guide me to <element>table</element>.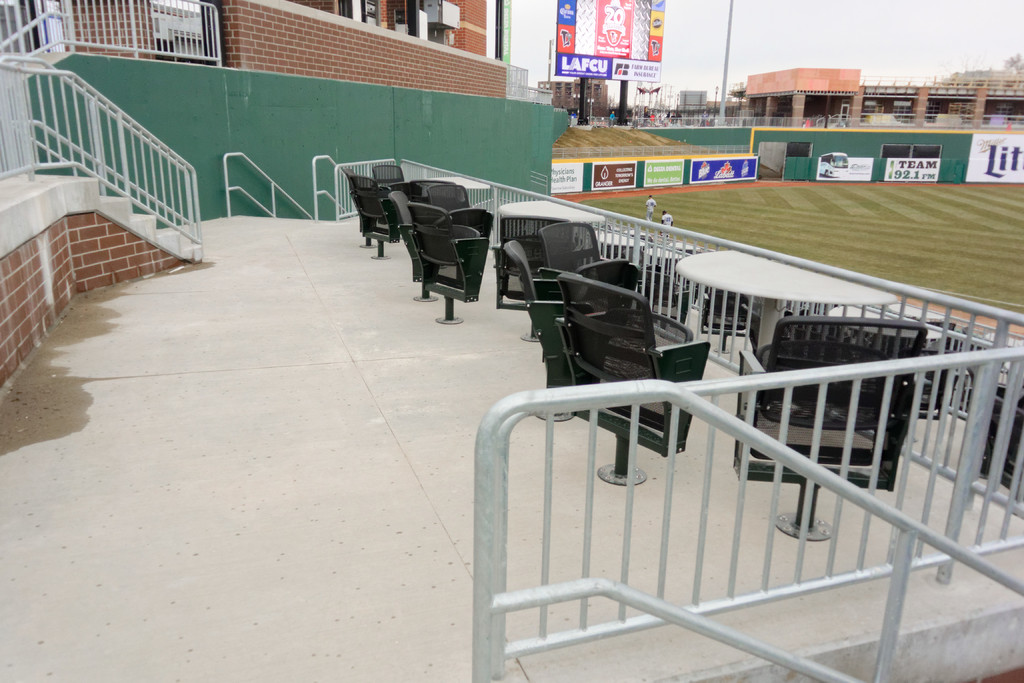
Guidance: bbox=(884, 300, 948, 324).
